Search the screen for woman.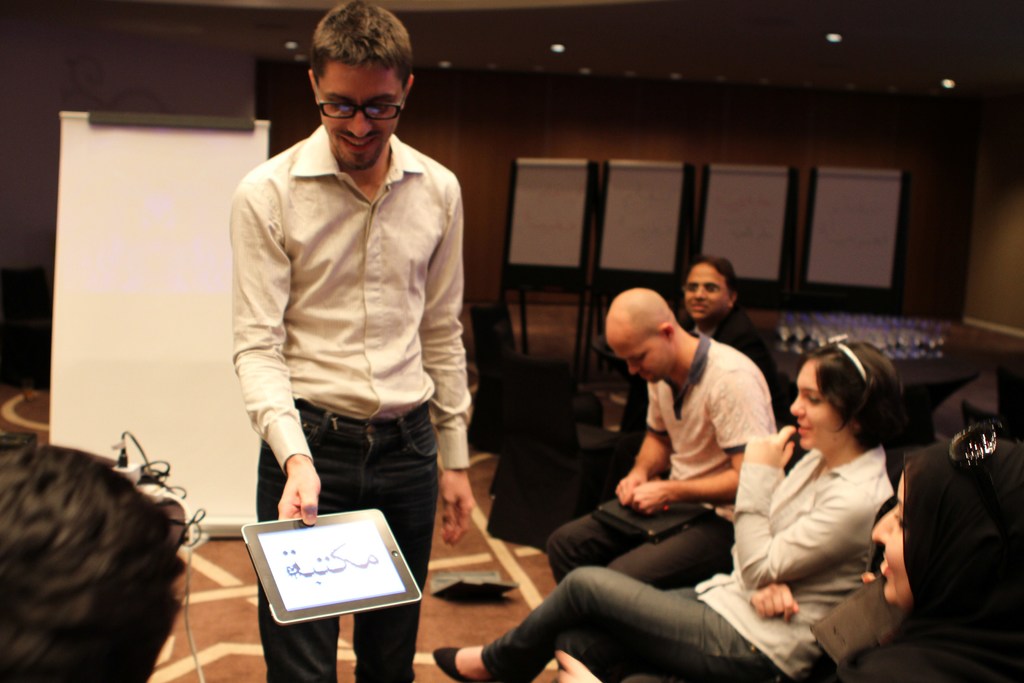
Found at select_region(435, 336, 904, 682).
